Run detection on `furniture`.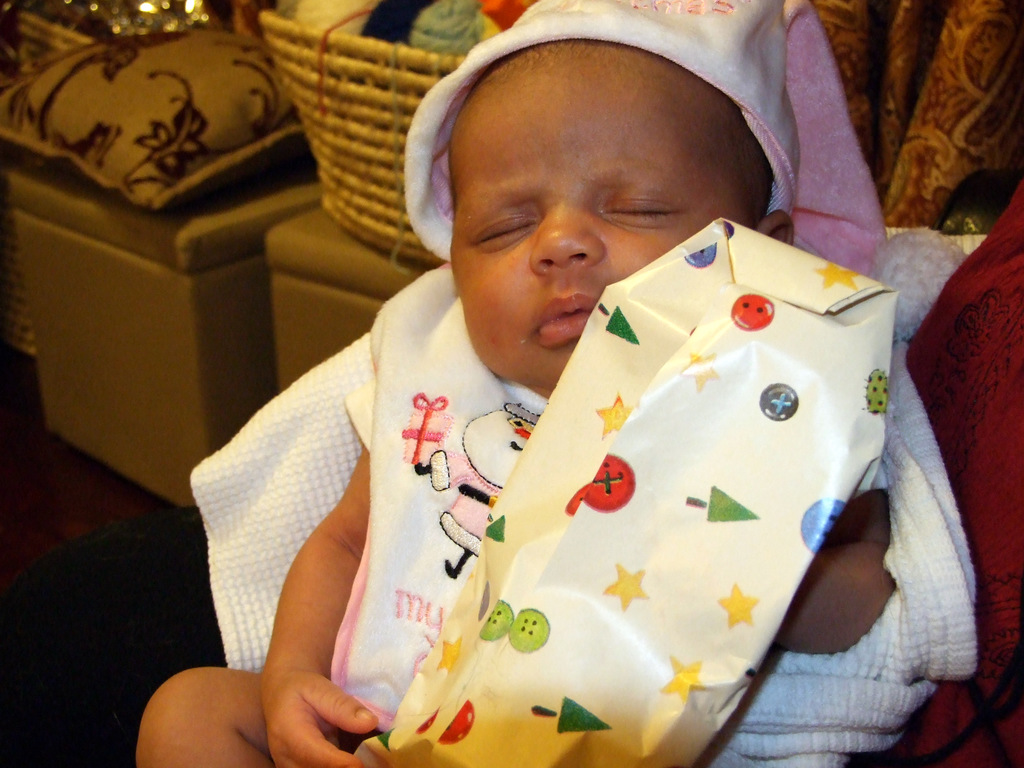
Result: 263:200:442:394.
